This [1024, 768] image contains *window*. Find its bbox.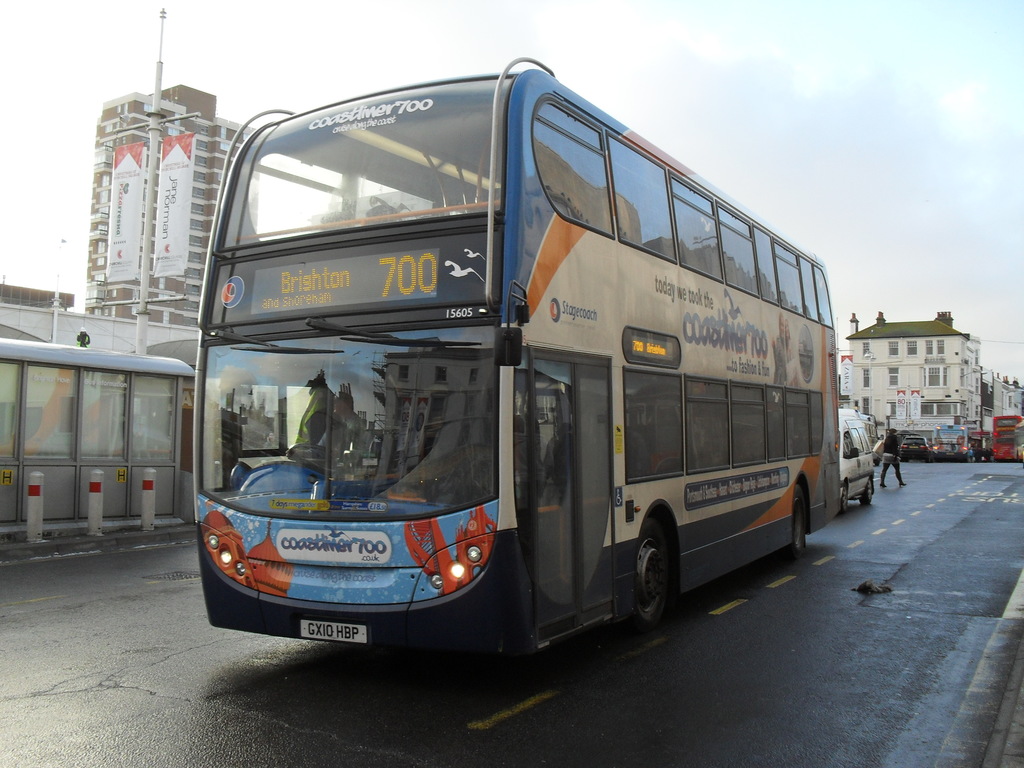
(left=808, top=389, right=824, bottom=452).
